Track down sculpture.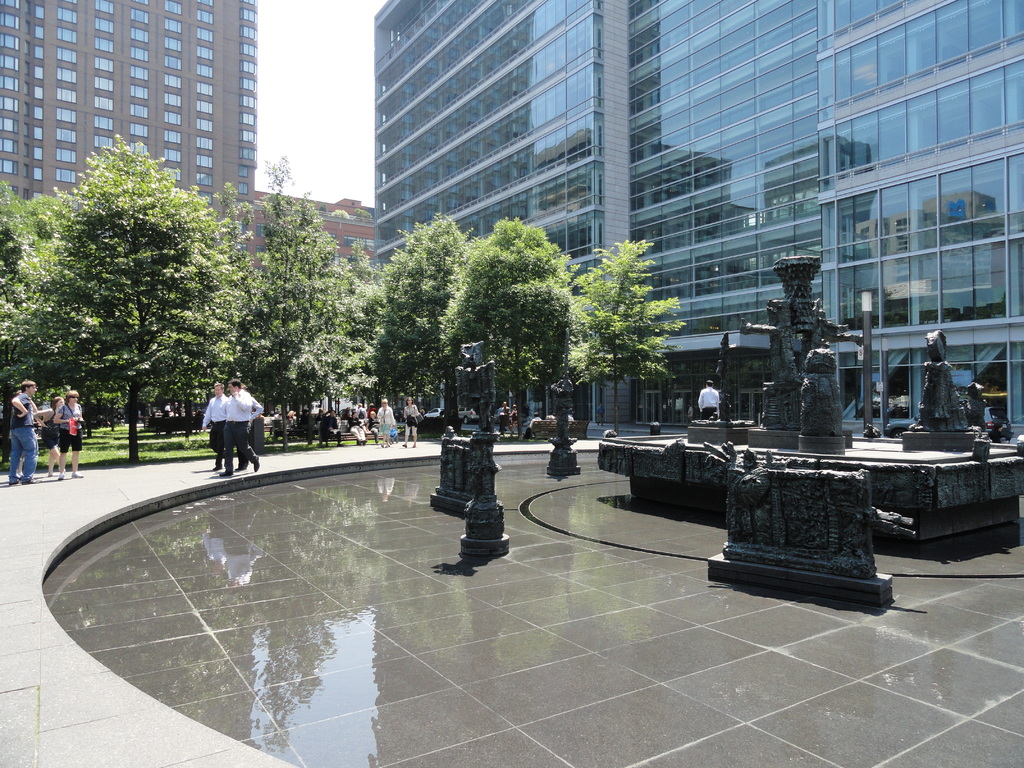
Tracked to (714, 470, 895, 604).
